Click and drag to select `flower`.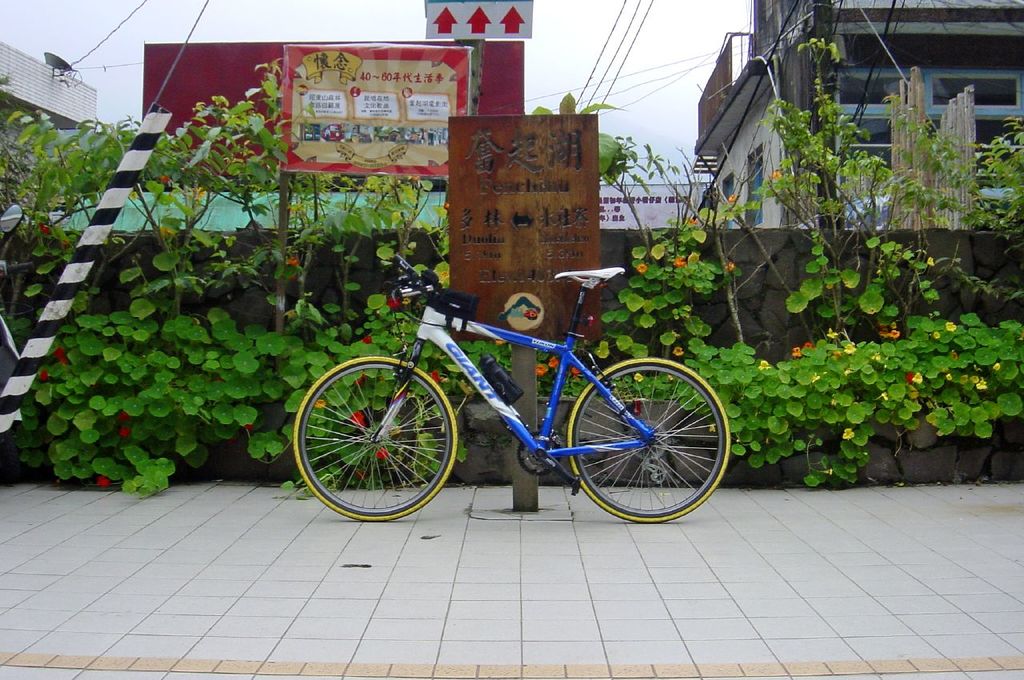
Selection: x1=362 y1=334 x2=374 y2=346.
